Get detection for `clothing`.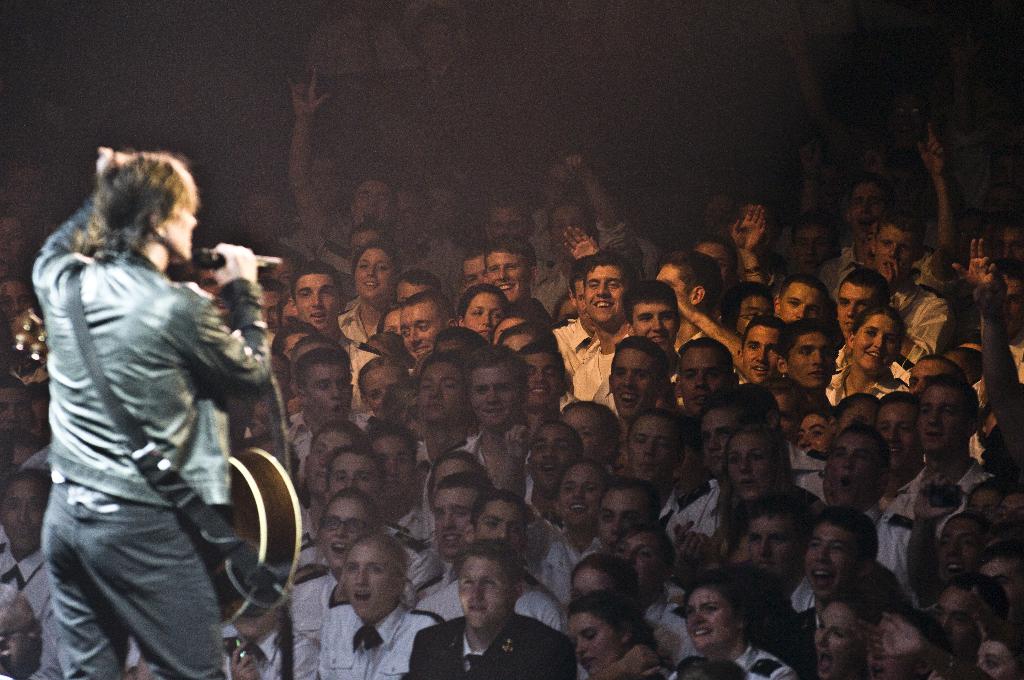
Detection: l=308, t=603, r=427, b=679.
